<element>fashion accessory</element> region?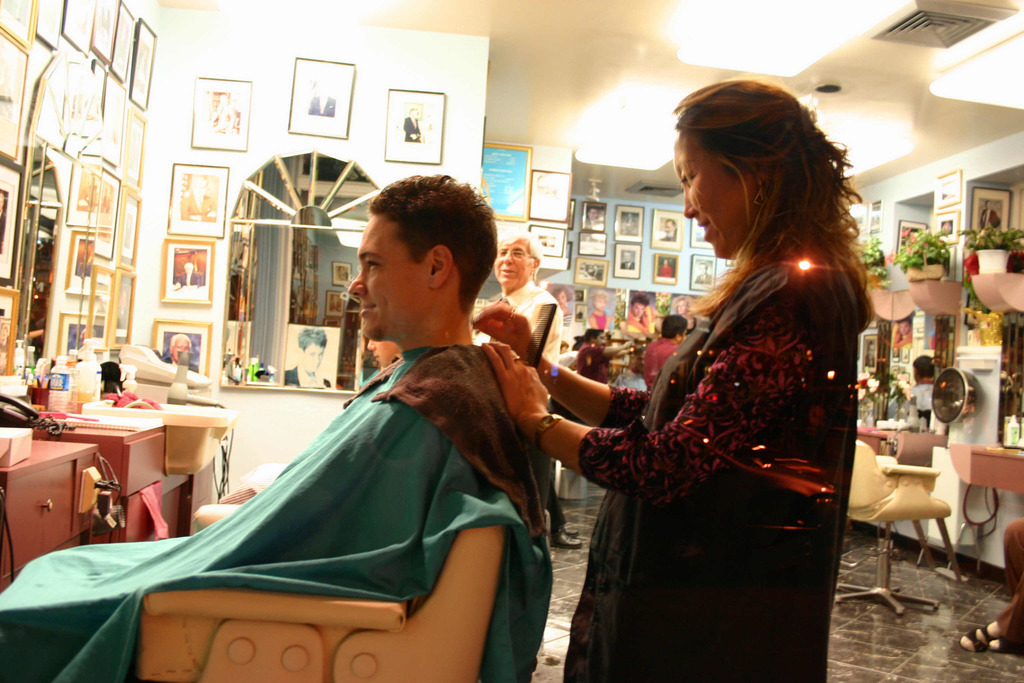
508,310,515,322
